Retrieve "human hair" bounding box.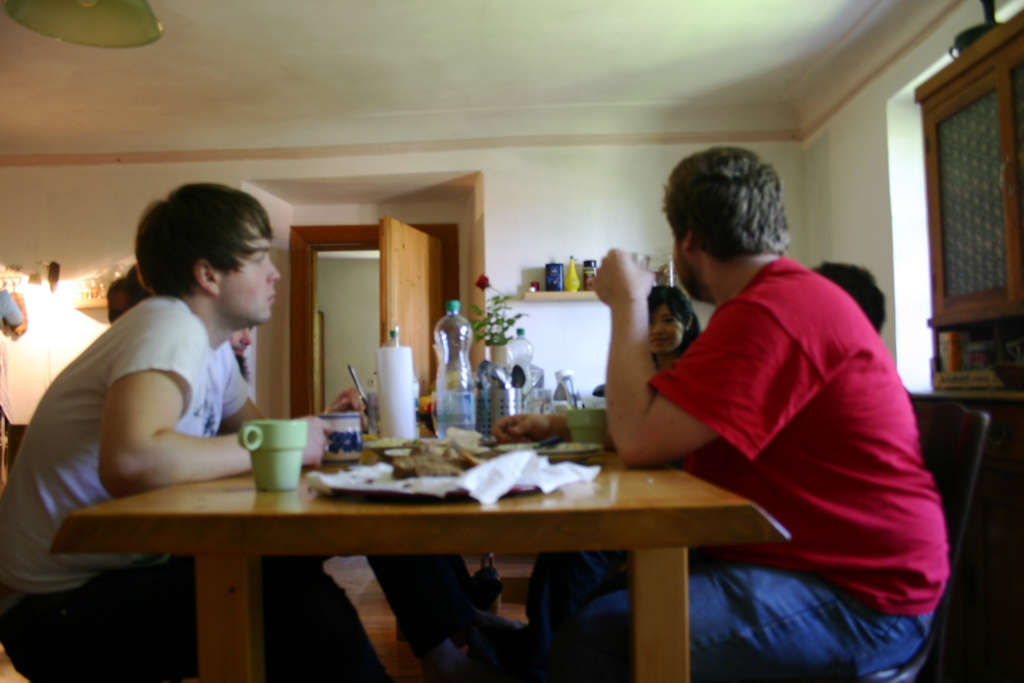
Bounding box: 644,283,702,354.
